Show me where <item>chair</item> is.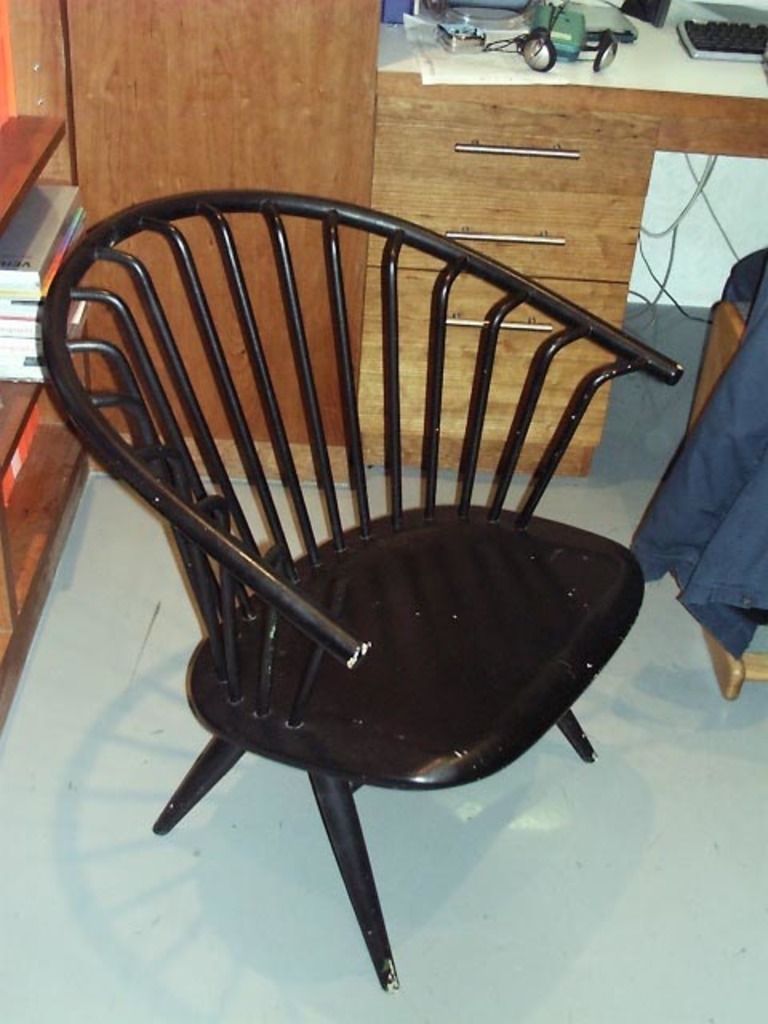
<item>chair</item> is at [x1=27, y1=139, x2=704, y2=974].
